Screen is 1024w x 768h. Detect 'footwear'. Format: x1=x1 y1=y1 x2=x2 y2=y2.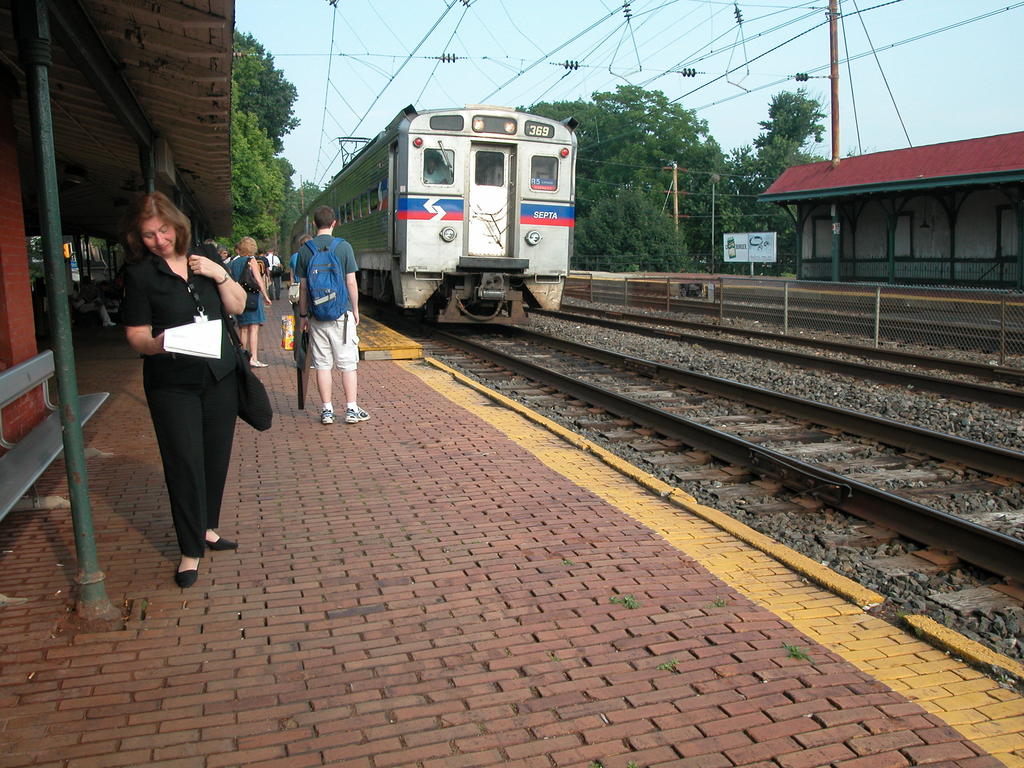
x1=180 y1=568 x2=200 y2=584.
